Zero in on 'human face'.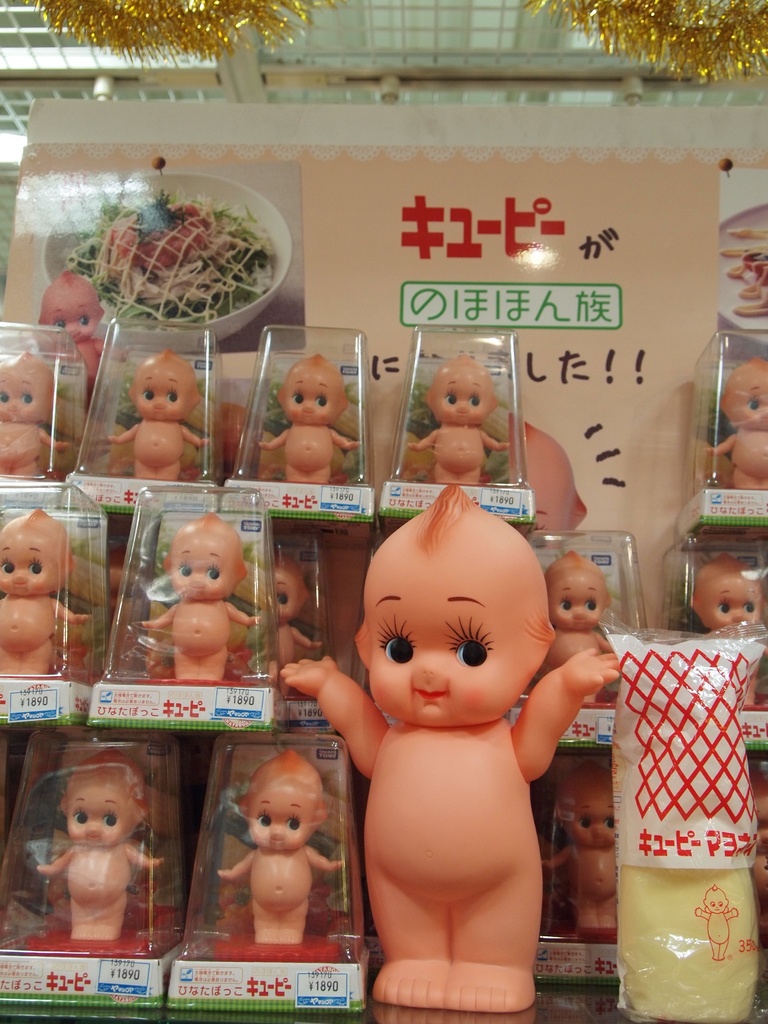
Zeroed in: bbox=(438, 371, 490, 426).
